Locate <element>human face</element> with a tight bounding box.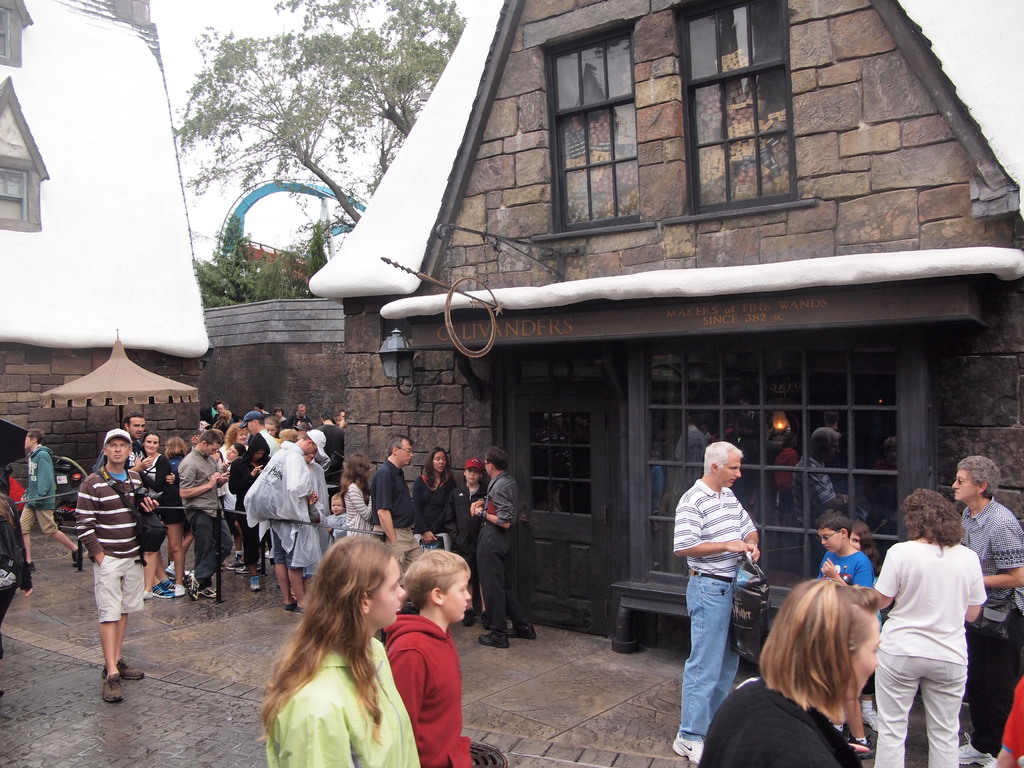
{"left": 332, "top": 499, "right": 342, "bottom": 513}.
